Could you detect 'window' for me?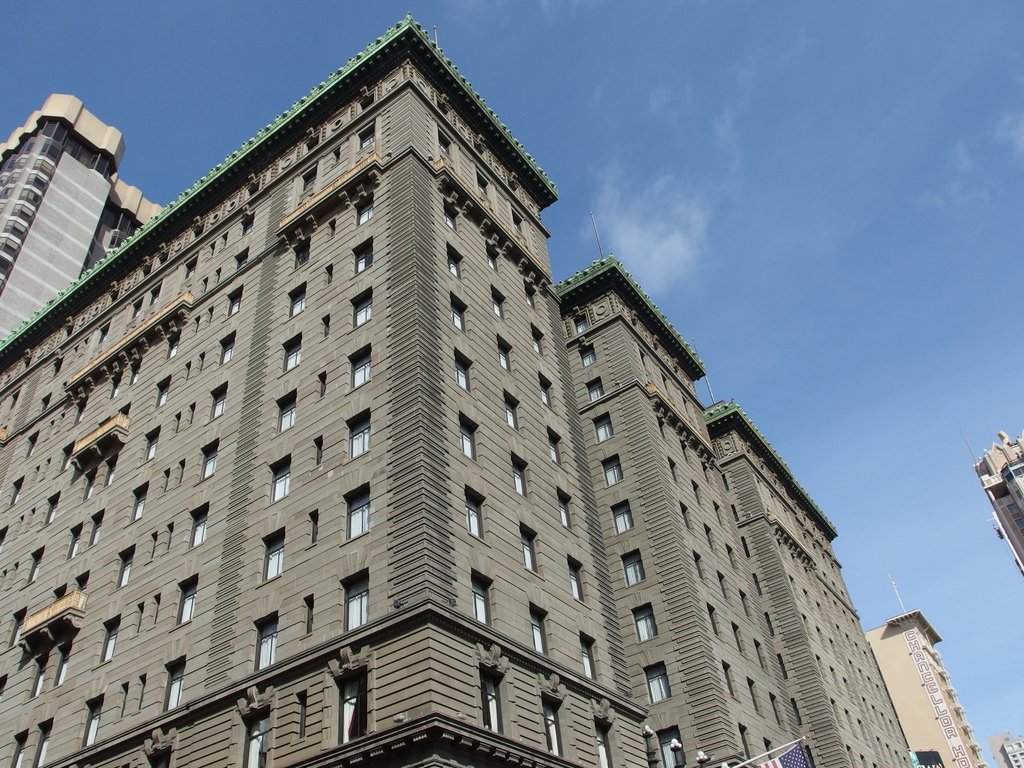
Detection result: [465, 498, 484, 543].
